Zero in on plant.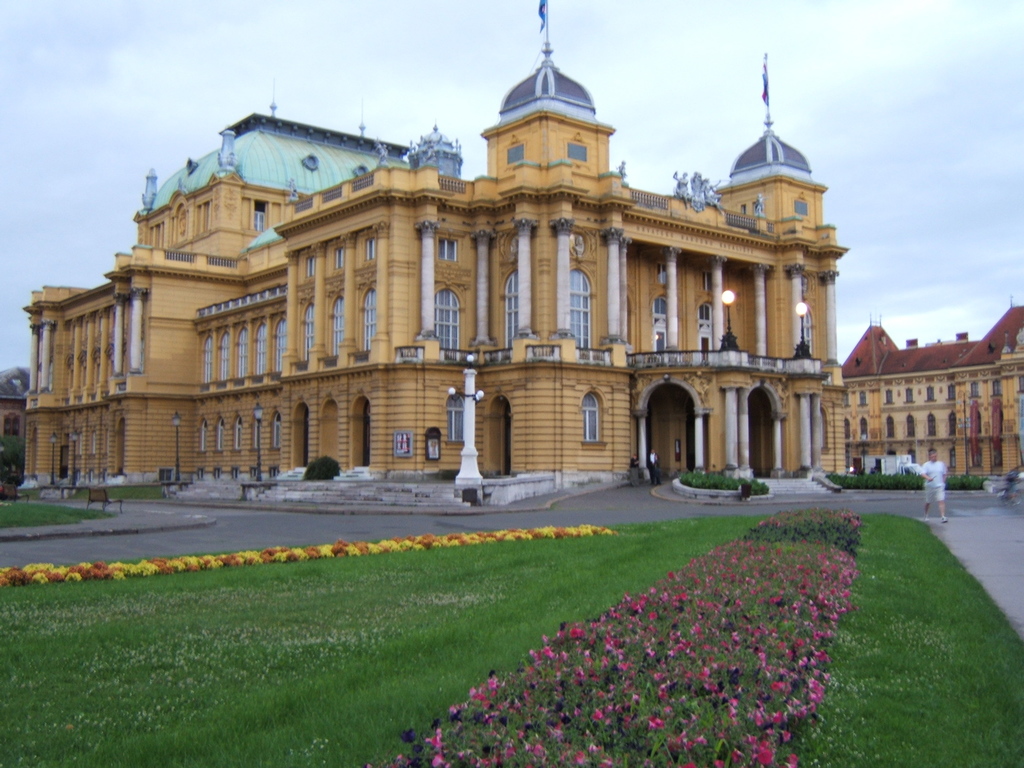
Zeroed in: x1=0 y1=536 x2=617 y2=585.
